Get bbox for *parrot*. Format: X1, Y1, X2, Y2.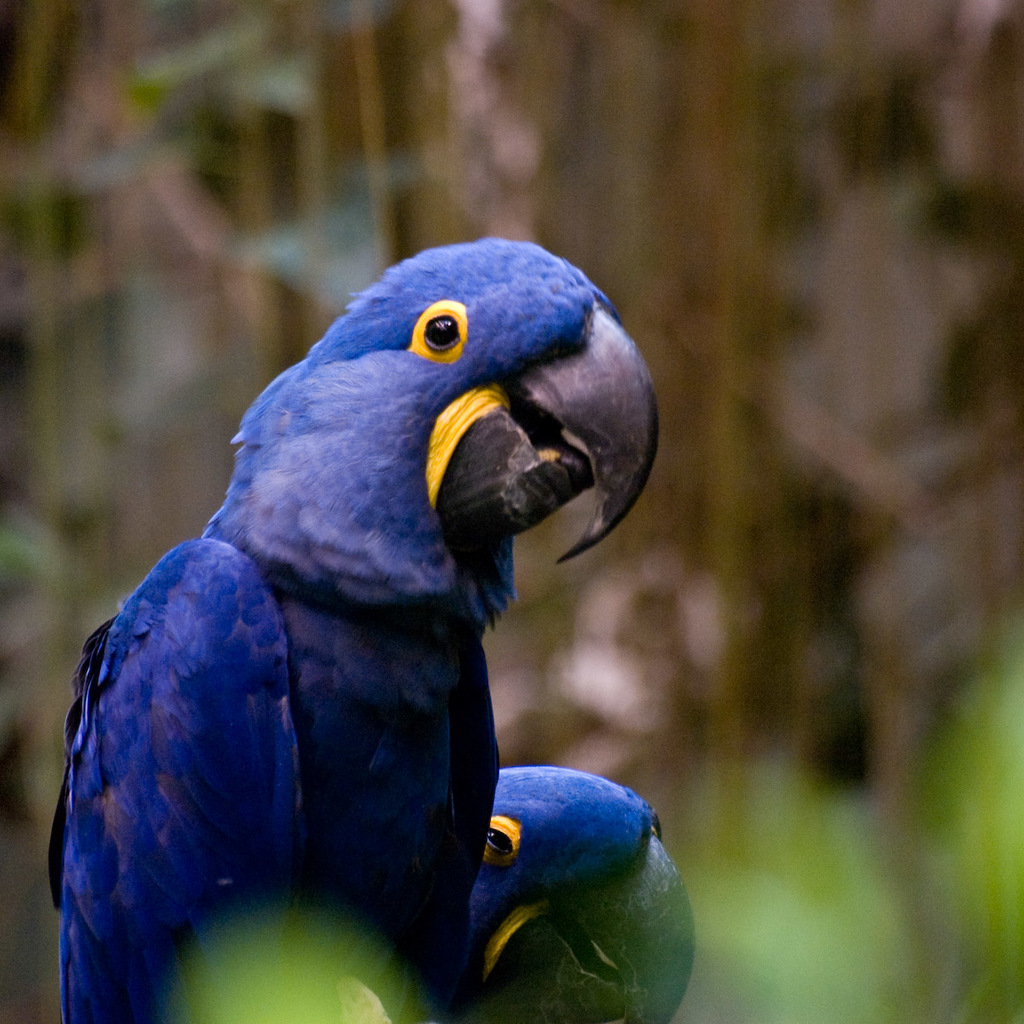
461, 750, 701, 1016.
